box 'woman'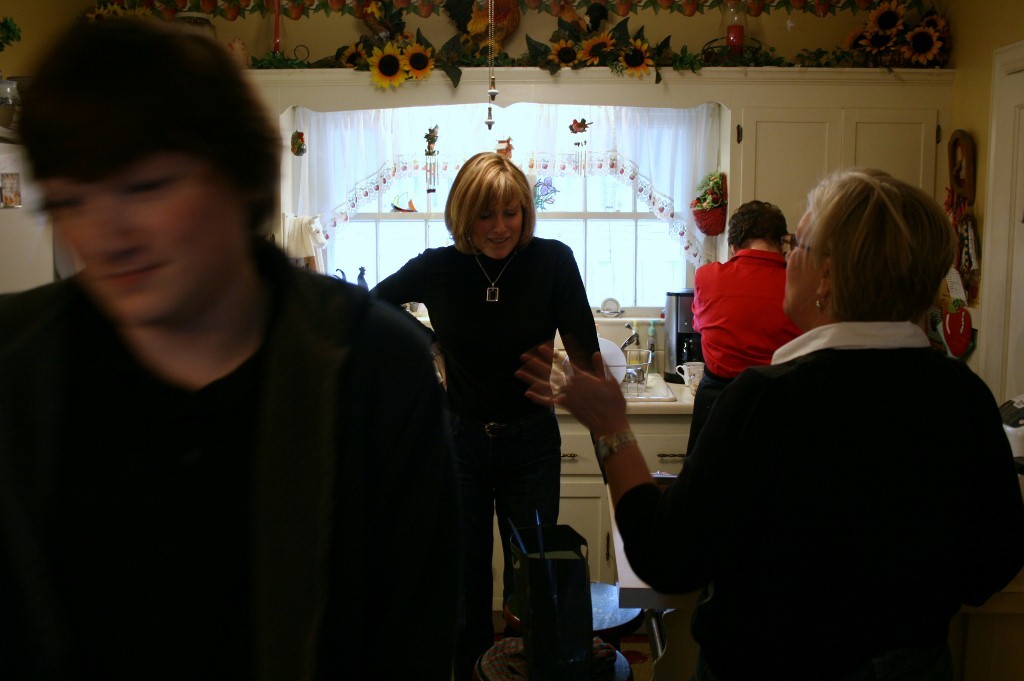
(515,170,1022,680)
